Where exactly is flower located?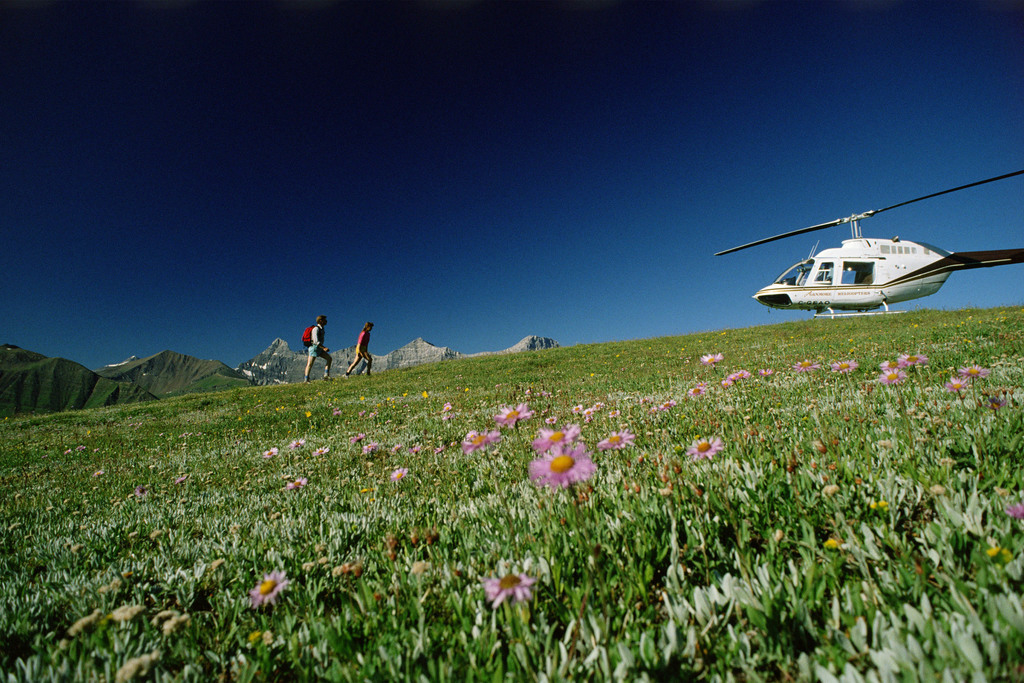
Its bounding box is x1=1002 y1=506 x2=1023 y2=517.
